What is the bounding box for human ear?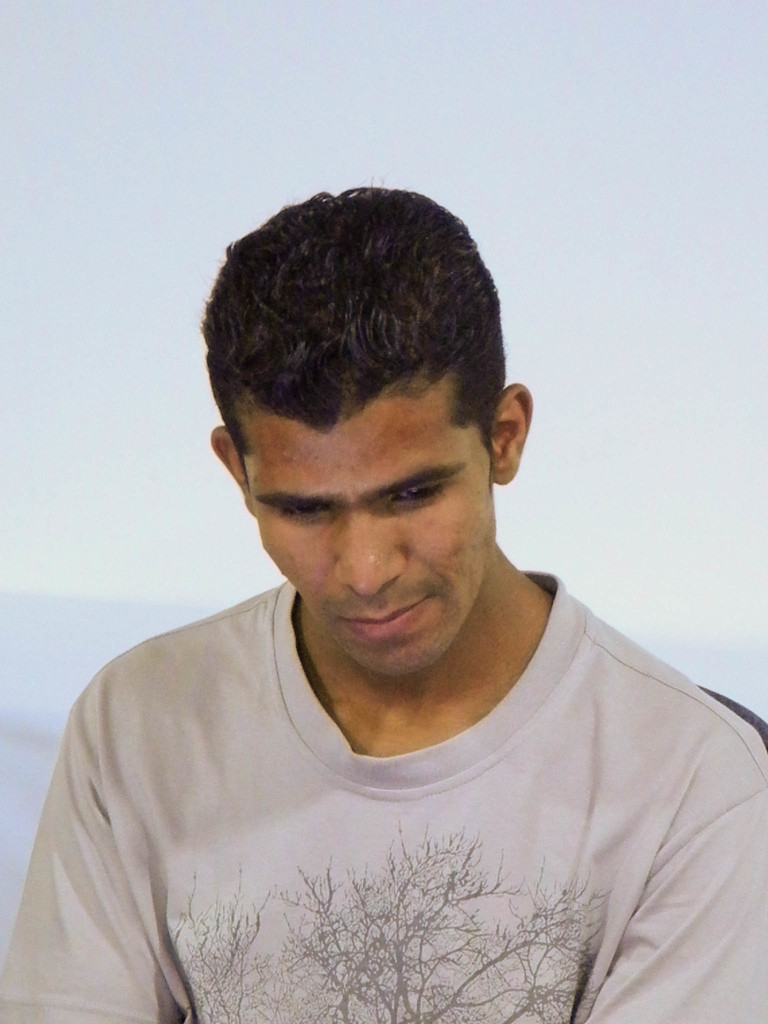
492:380:534:483.
